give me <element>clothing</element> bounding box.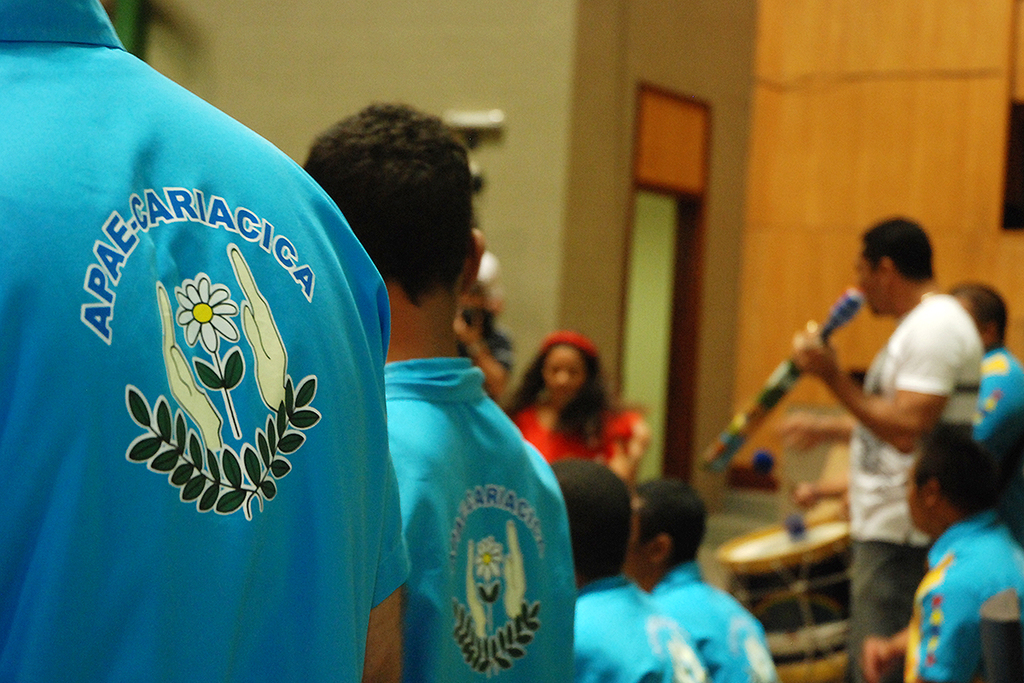
(568, 570, 707, 682).
